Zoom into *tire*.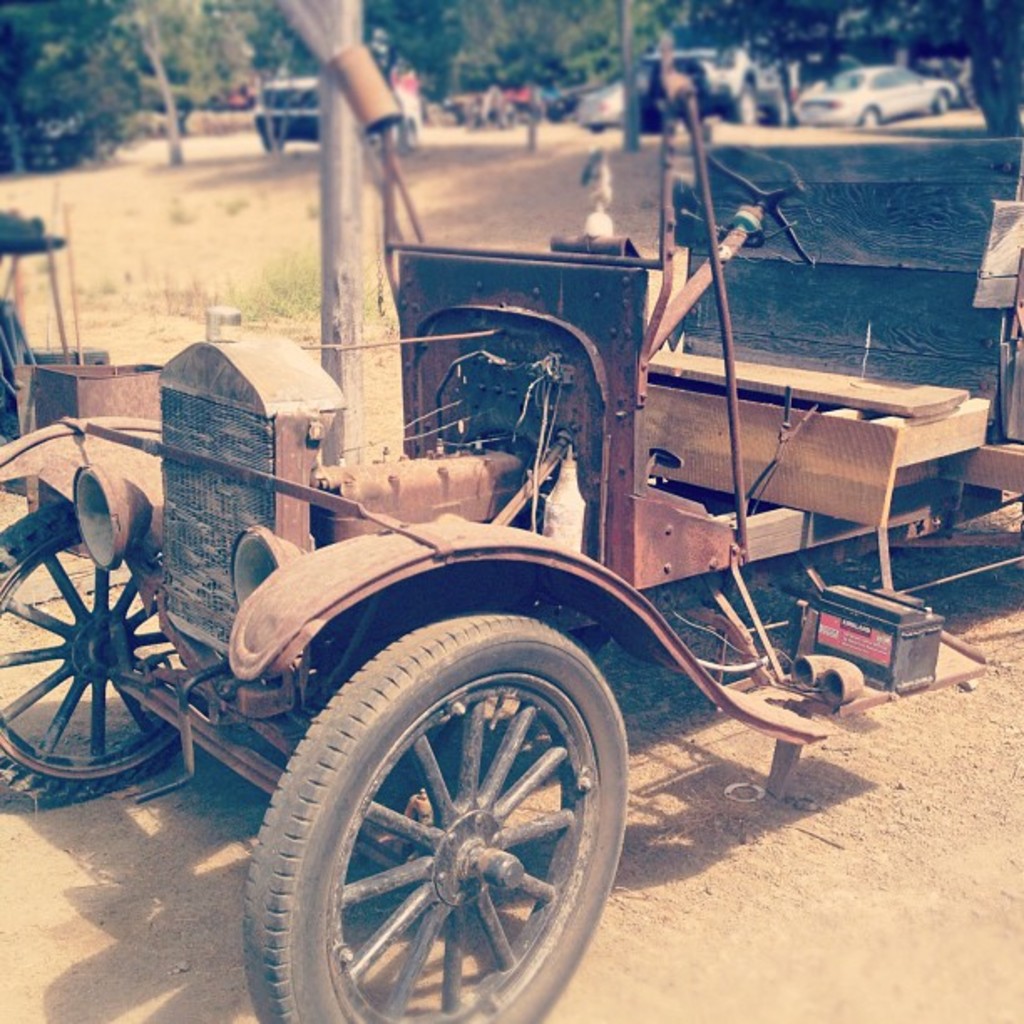
Zoom target: pyautogui.locateOnScreen(231, 619, 612, 1019).
